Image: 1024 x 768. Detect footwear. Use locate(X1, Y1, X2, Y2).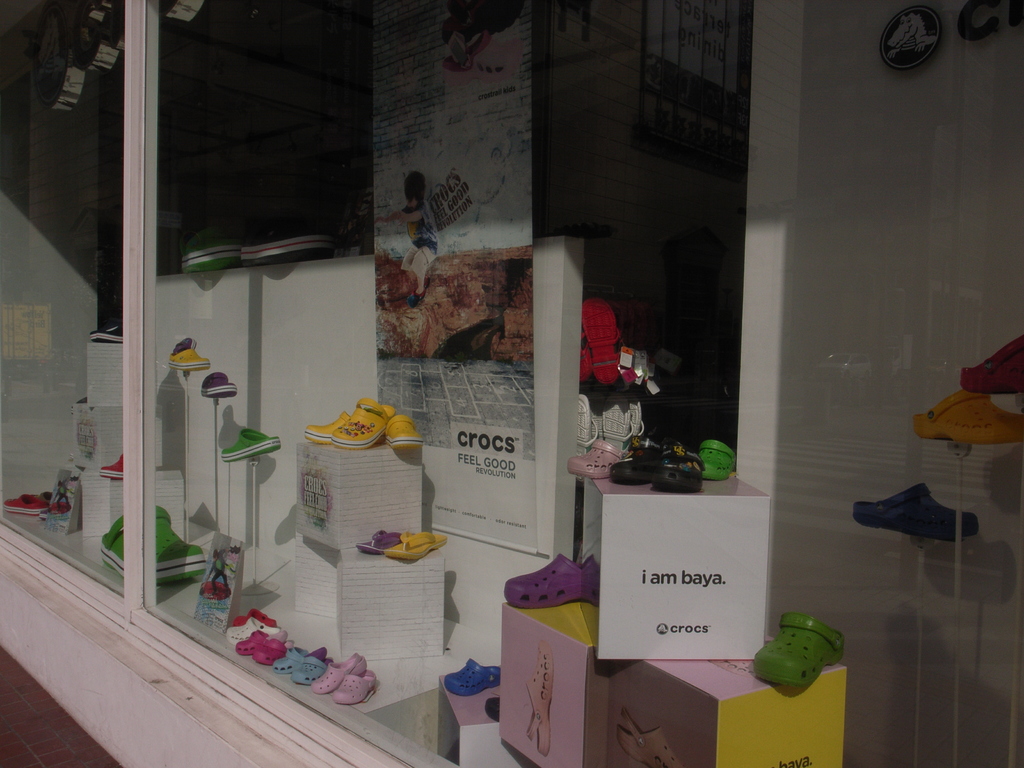
locate(698, 440, 735, 477).
